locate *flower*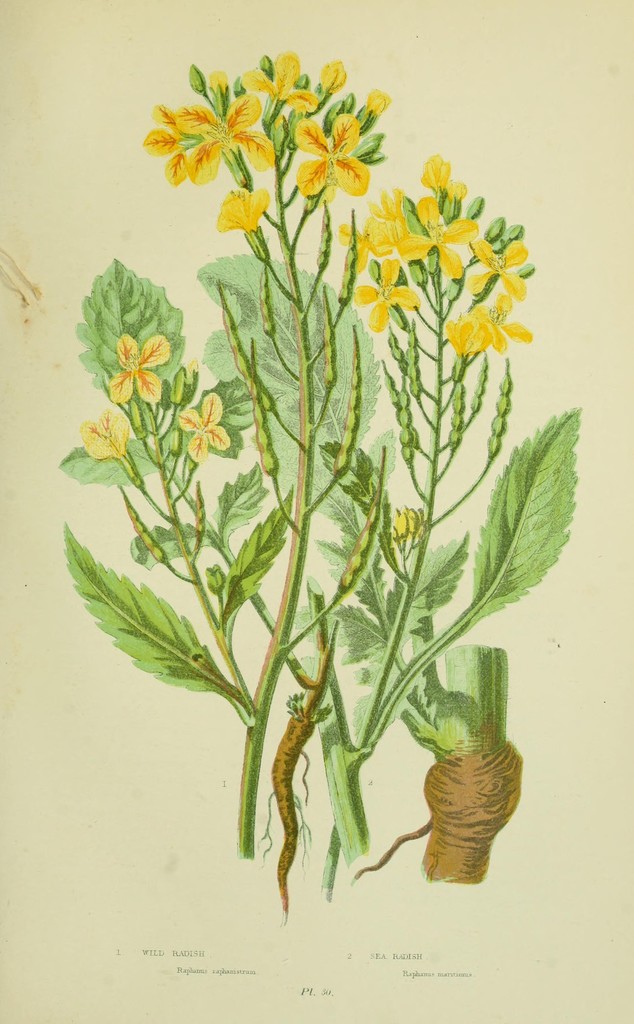
locate(212, 190, 277, 232)
